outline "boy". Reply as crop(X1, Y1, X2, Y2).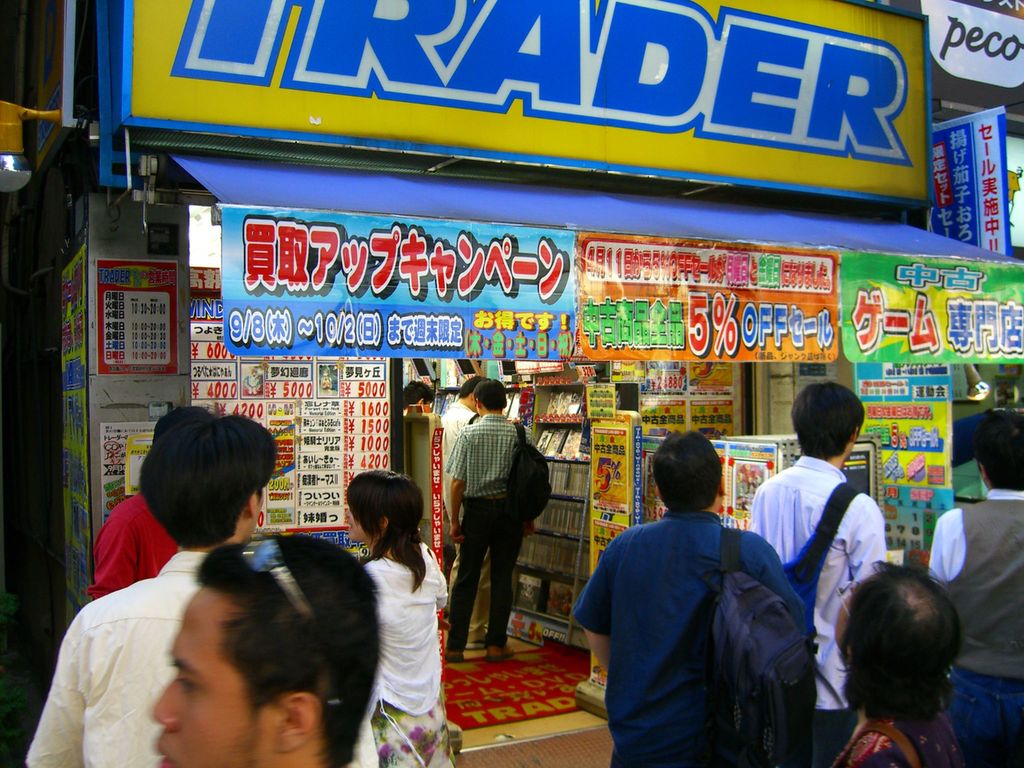
crop(148, 527, 381, 767).
